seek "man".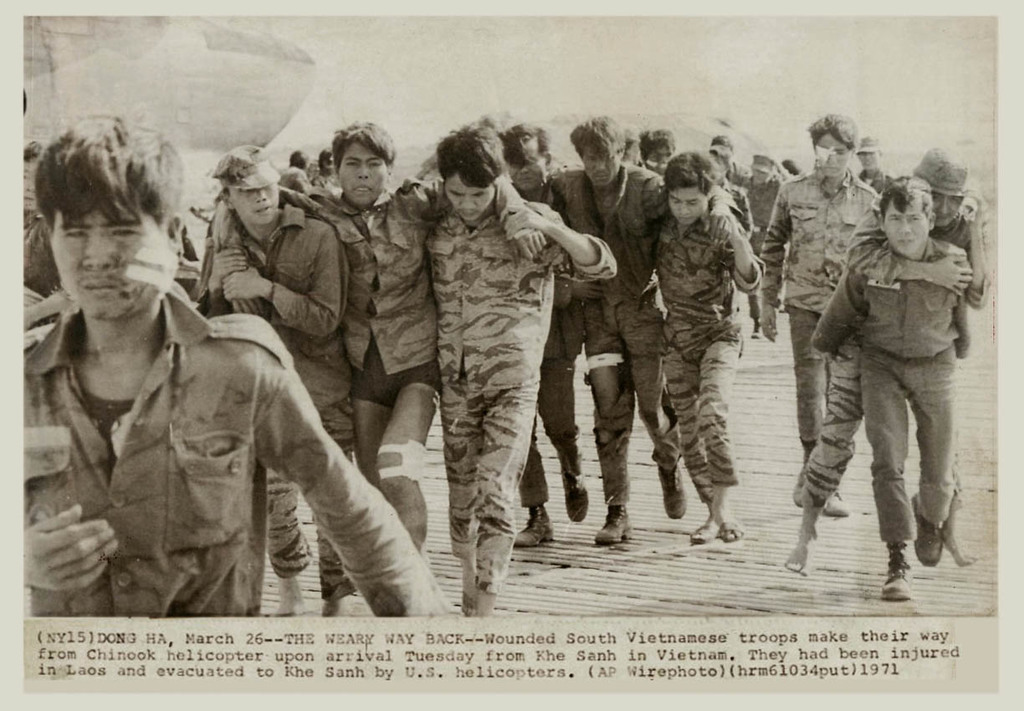
(496, 120, 589, 550).
